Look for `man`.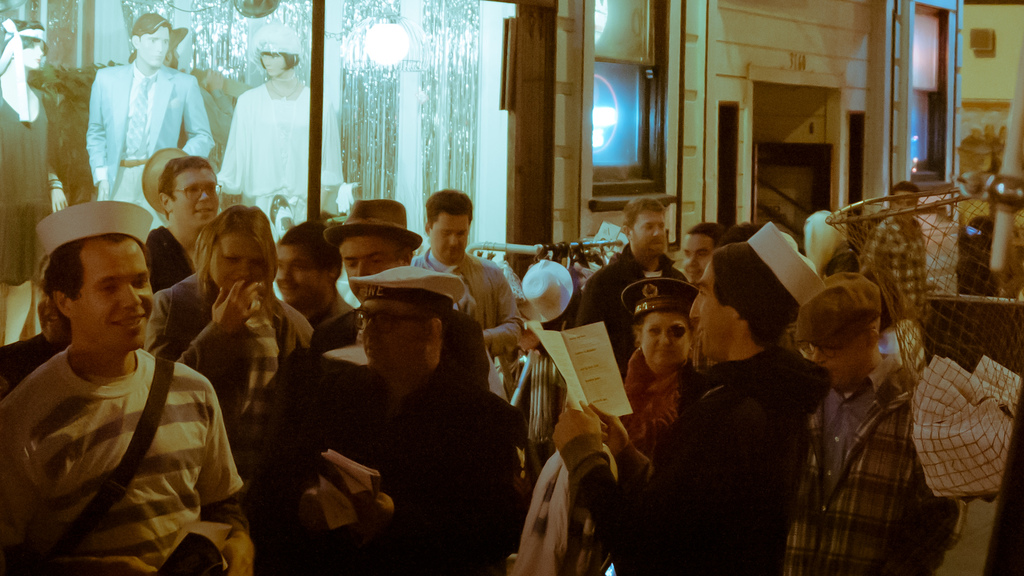
Found: box=[675, 220, 726, 287].
